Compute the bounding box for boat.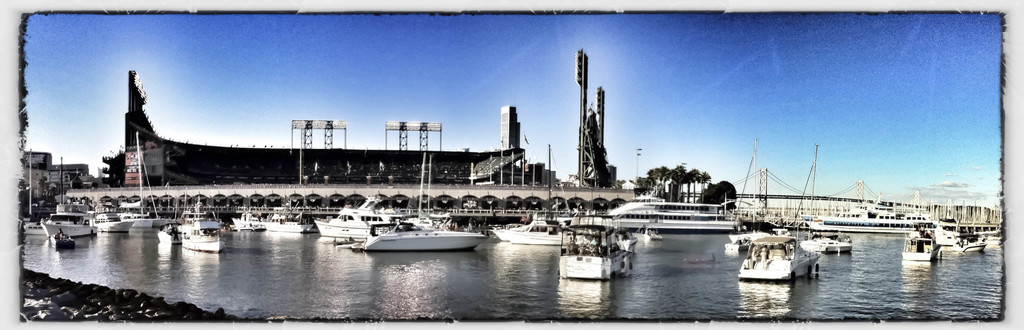
[left=181, top=194, right=226, bottom=254].
